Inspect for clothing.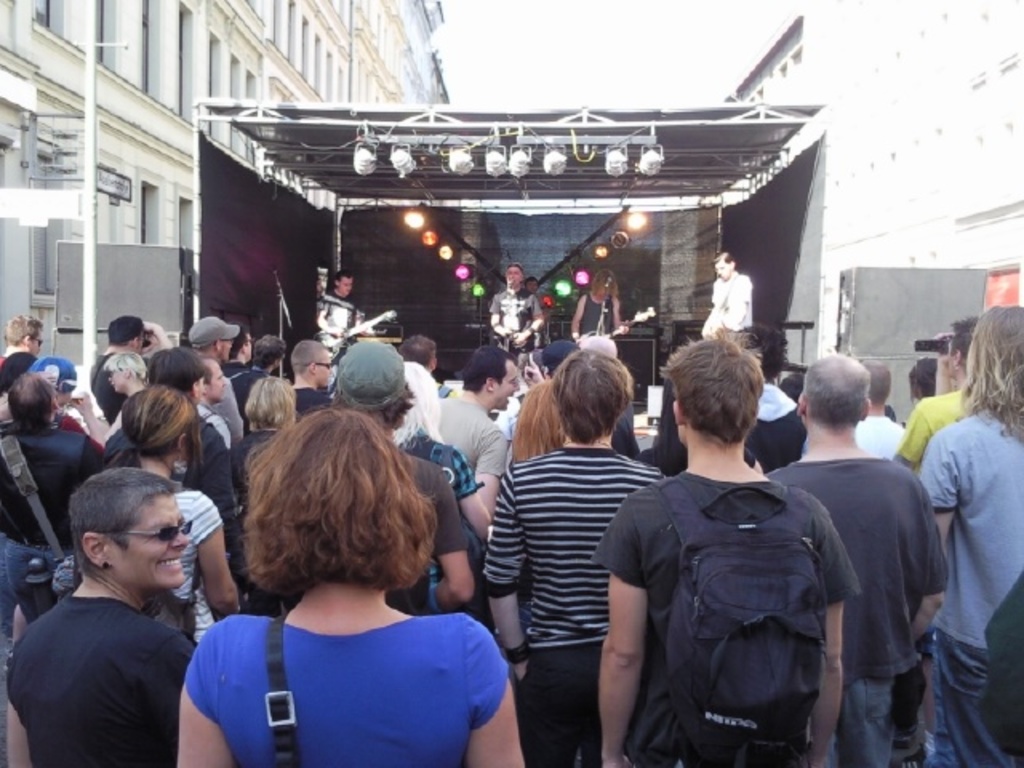
Inspection: bbox(698, 264, 760, 344).
